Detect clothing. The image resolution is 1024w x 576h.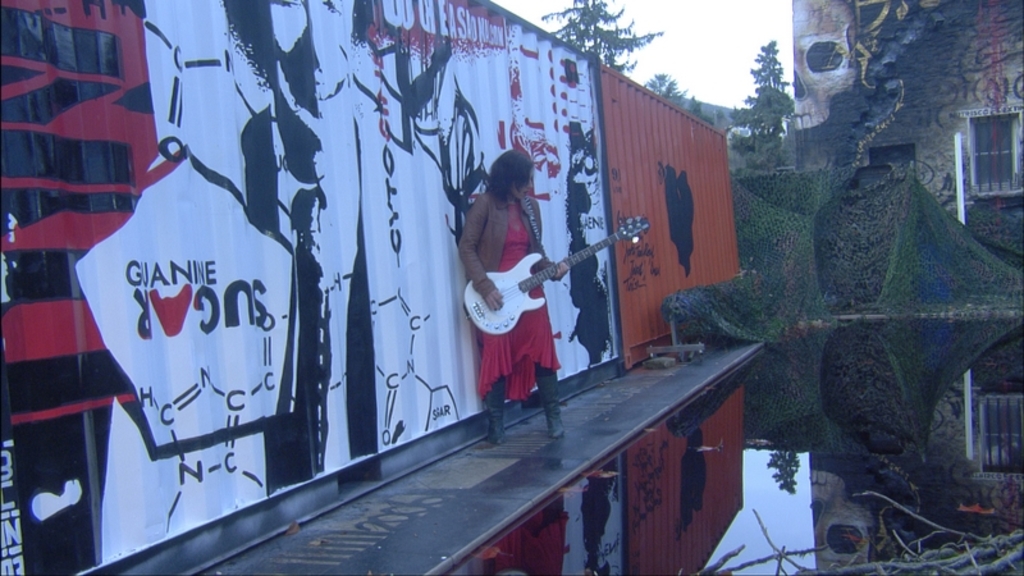
461, 152, 561, 370.
